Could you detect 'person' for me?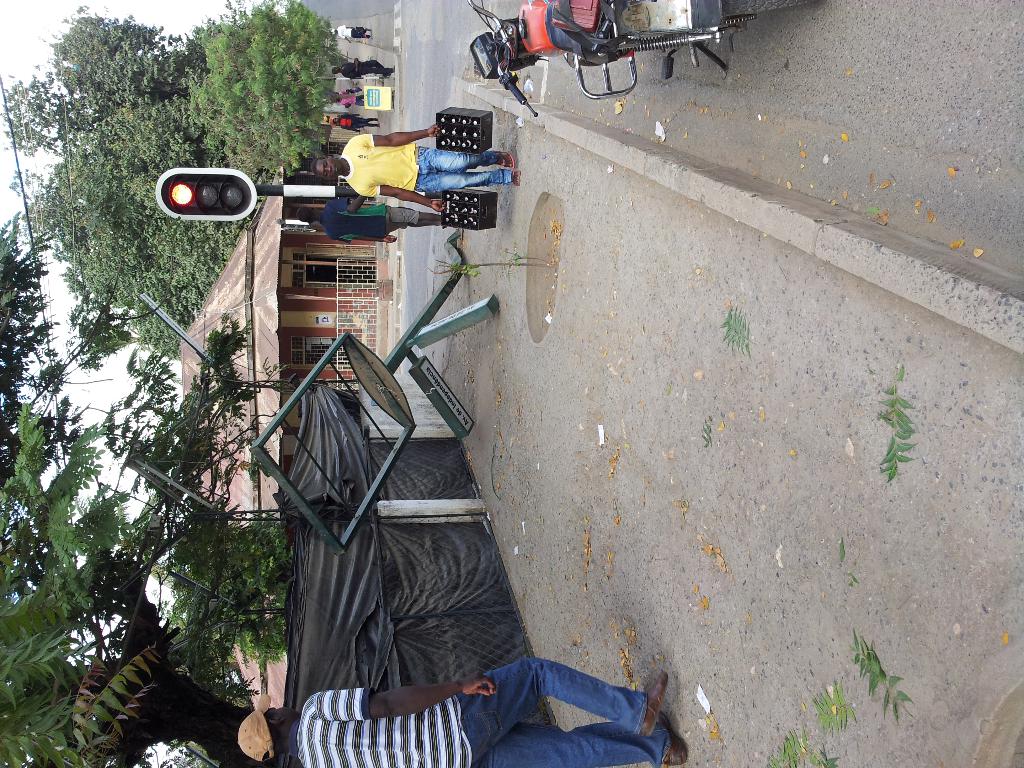
Detection result: (328, 27, 370, 43).
